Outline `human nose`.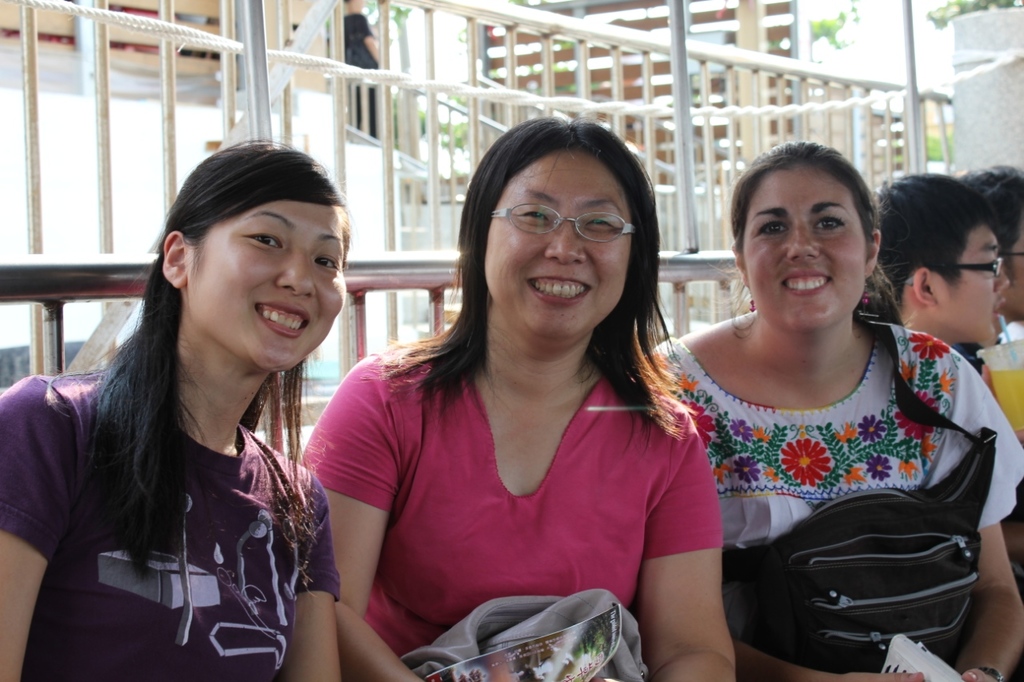
Outline: detection(279, 249, 320, 300).
